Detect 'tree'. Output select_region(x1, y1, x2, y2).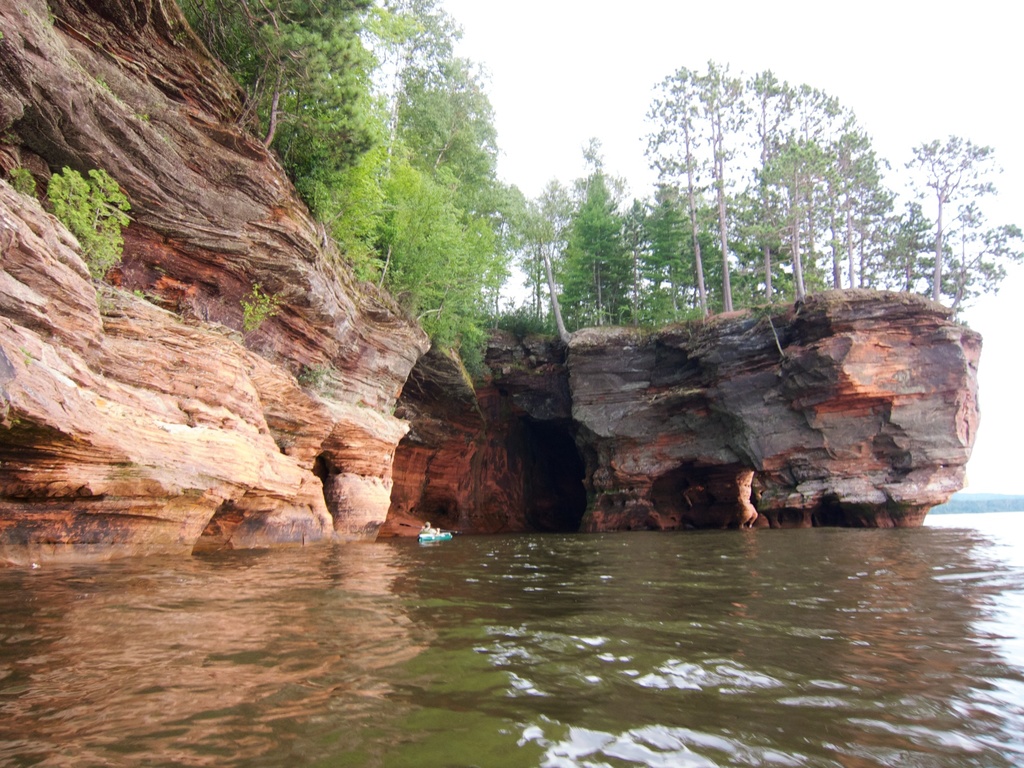
select_region(506, 177, 580, 334).
